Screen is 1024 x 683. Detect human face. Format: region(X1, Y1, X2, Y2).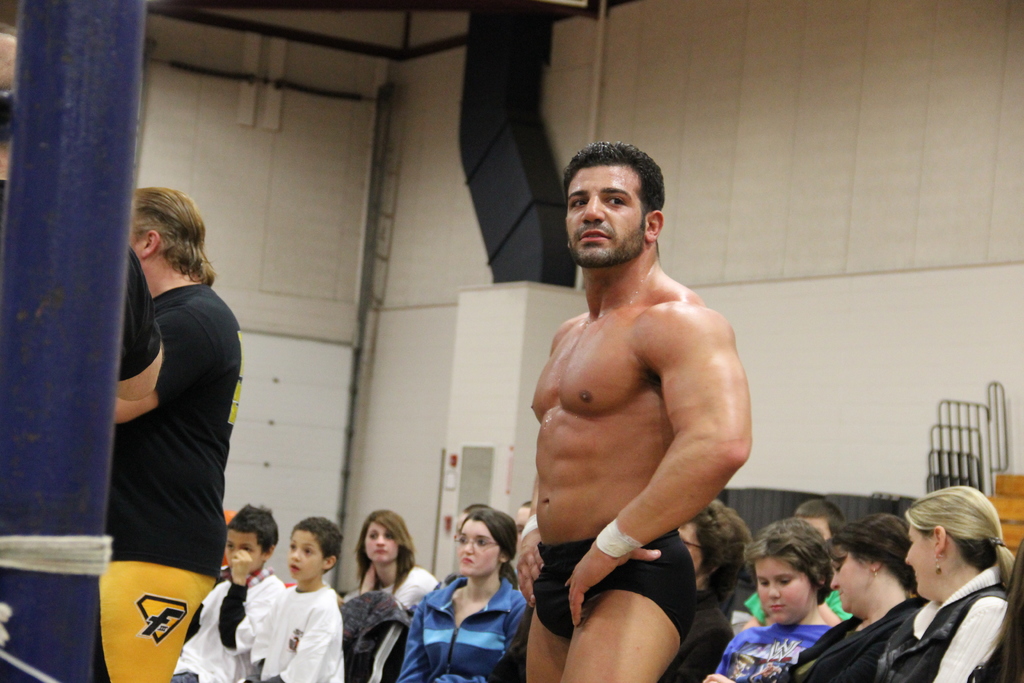
region(561, 163, 645, 267).
